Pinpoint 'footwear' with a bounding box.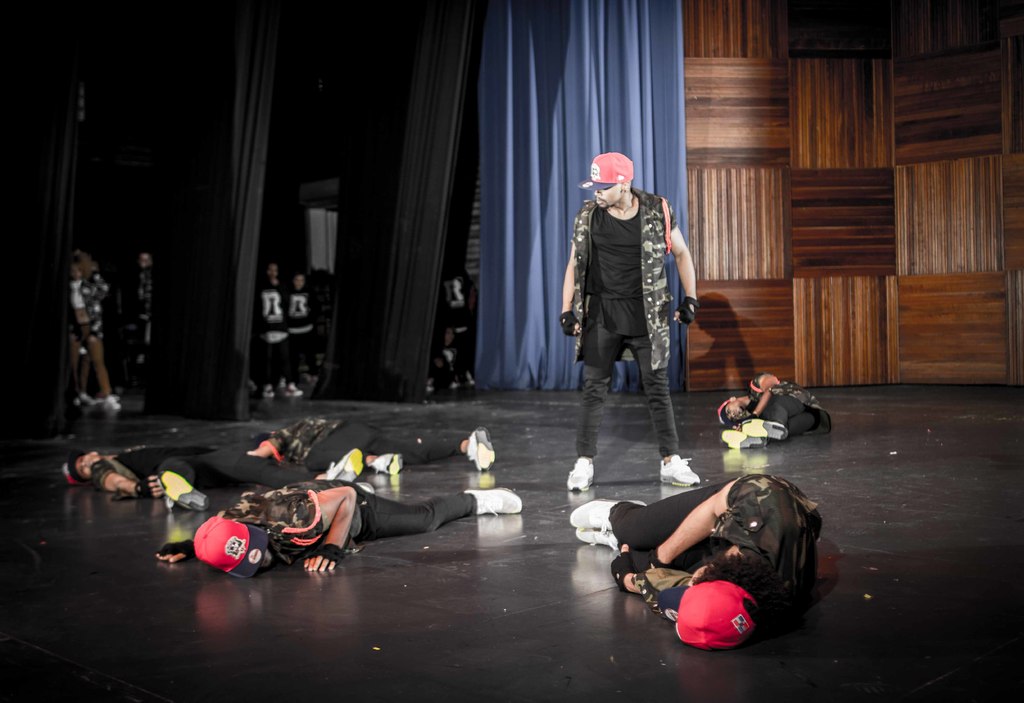
x1=573, y1=526, x2=623, y2=555.
